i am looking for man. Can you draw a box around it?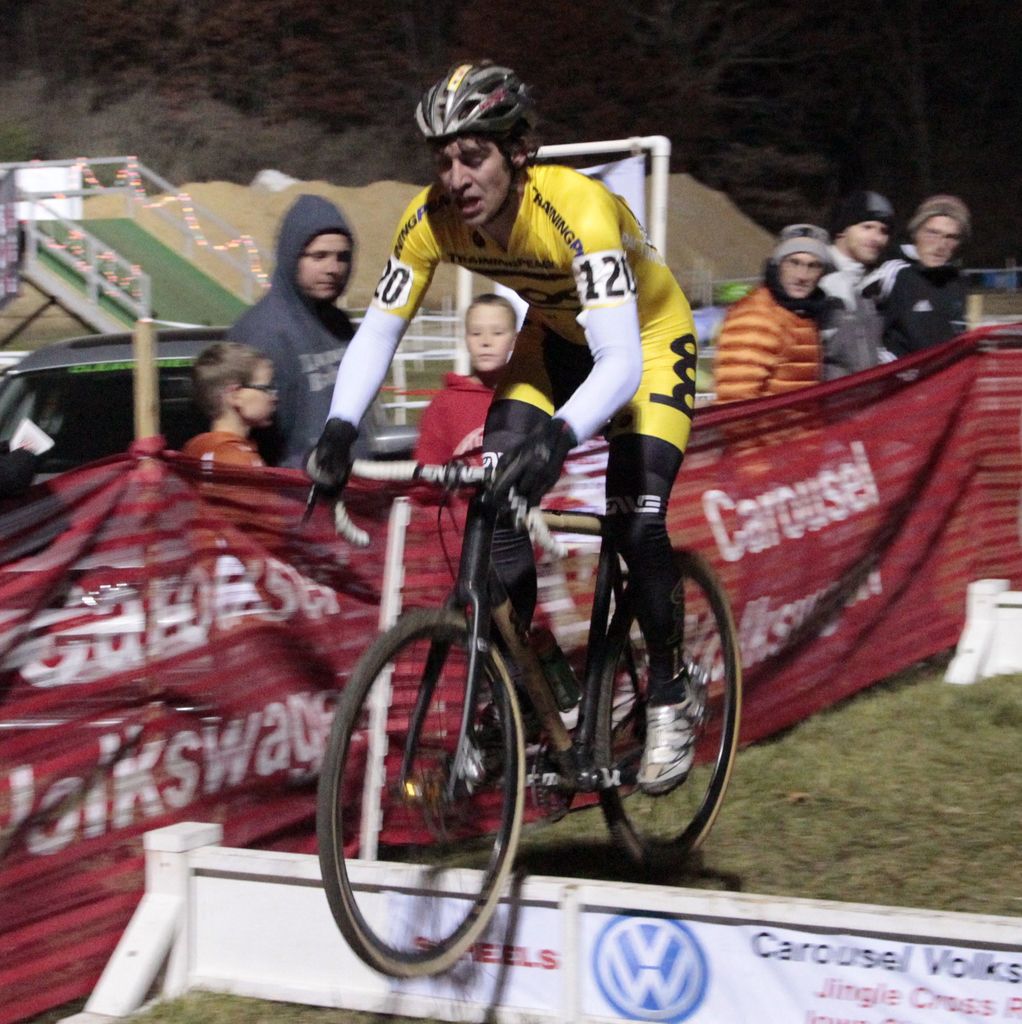
Sure, the bounding box is bbox(316, 60, 706, 798).
